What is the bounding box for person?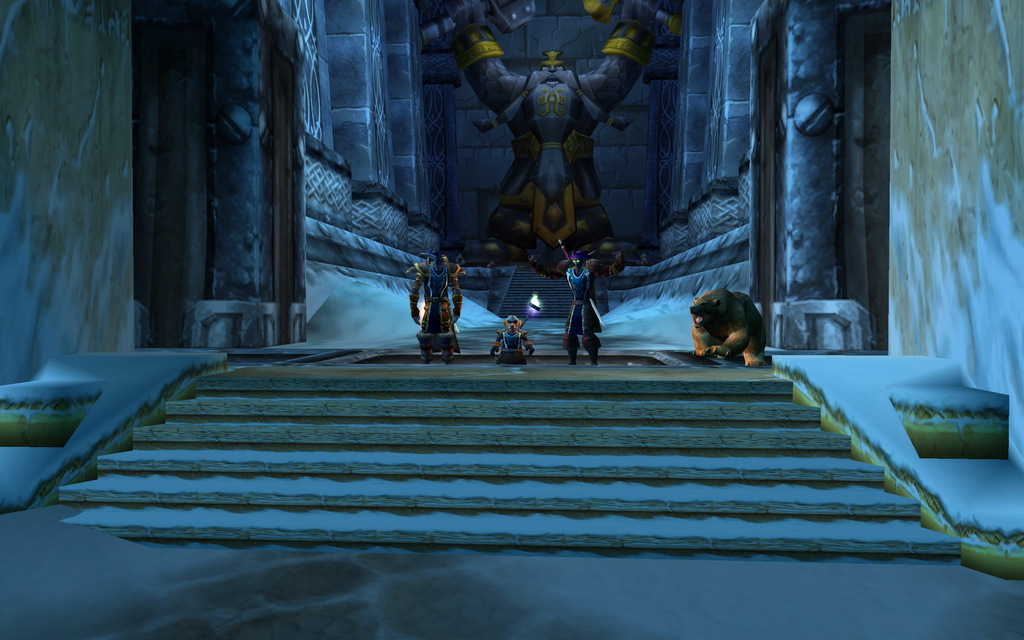
Rect(405, 257, 463, 365).
